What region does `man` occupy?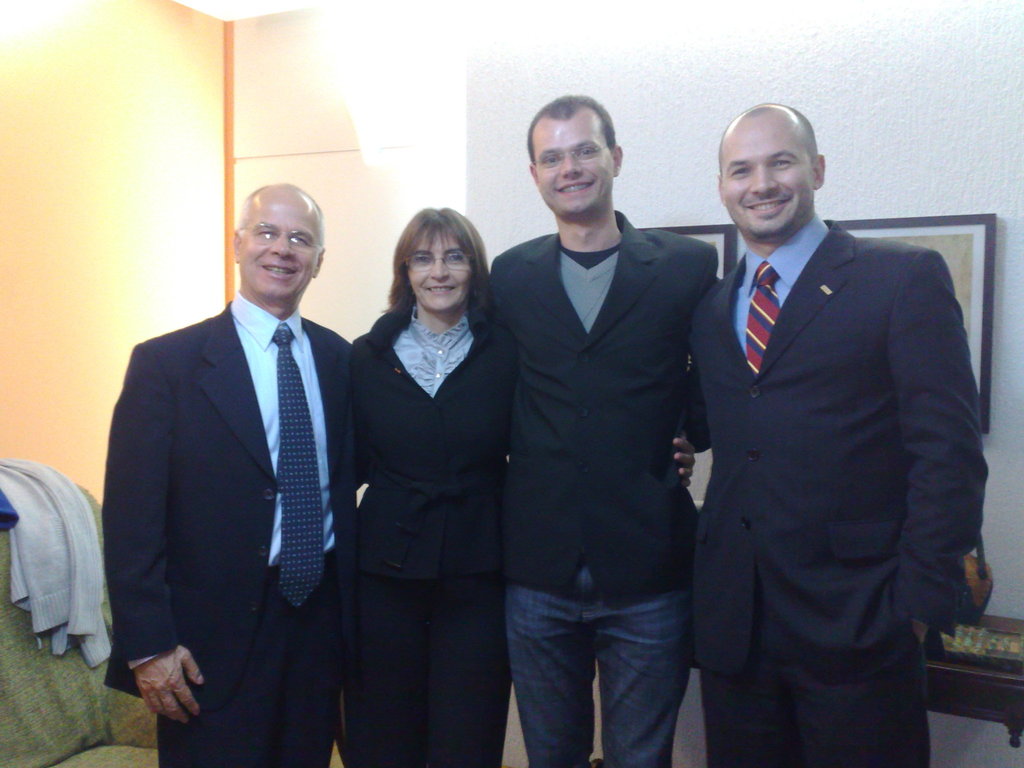
bbox=[486, 93, 726, 767].
